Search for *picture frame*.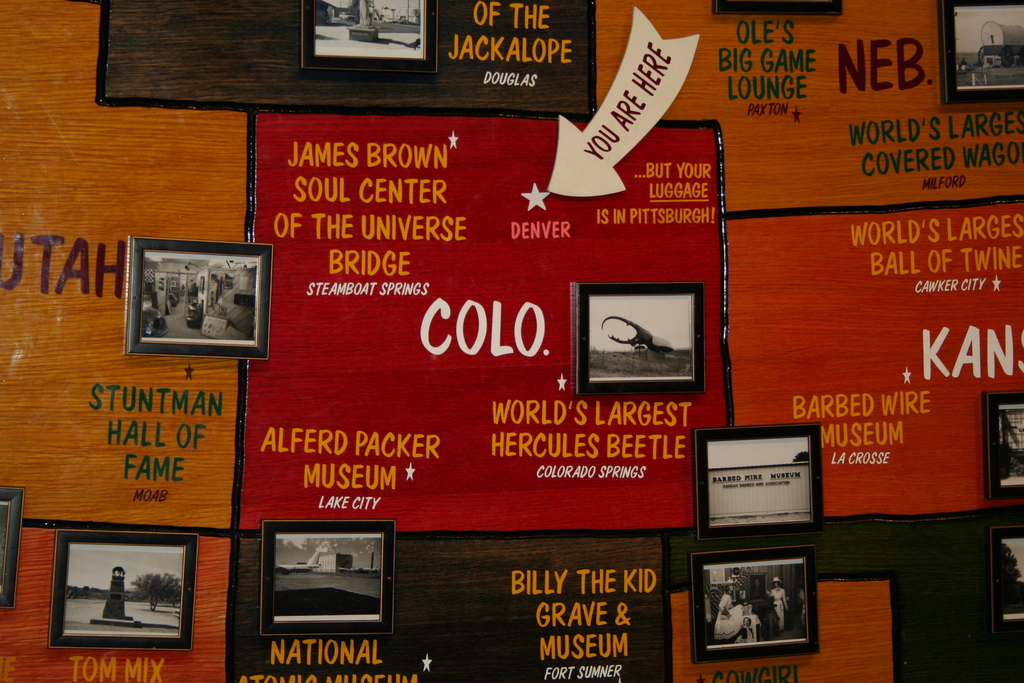
Found at l=988, t=525, r=1023, b=634.
